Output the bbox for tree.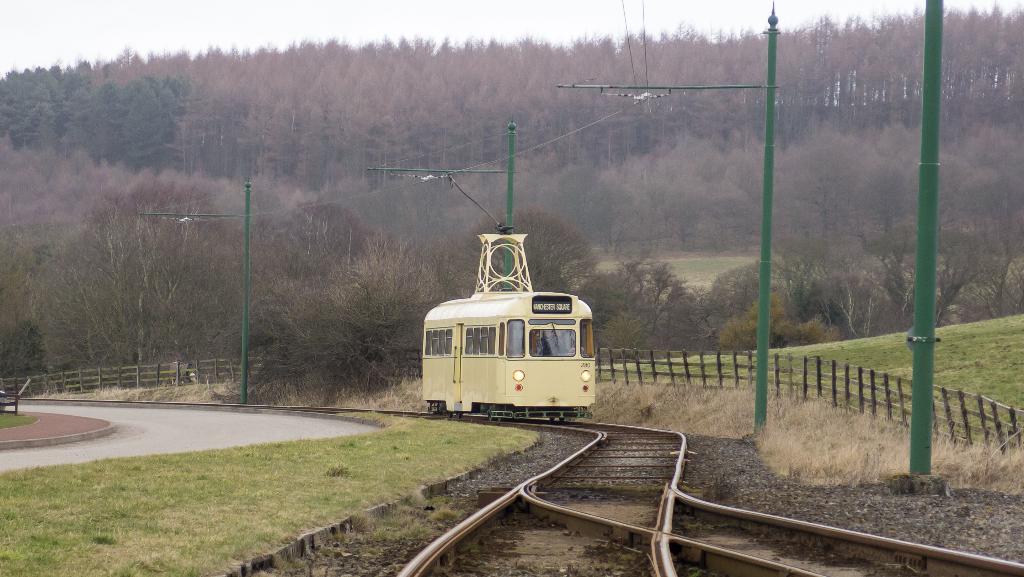
bbox=[0, 231, 58, 389].
